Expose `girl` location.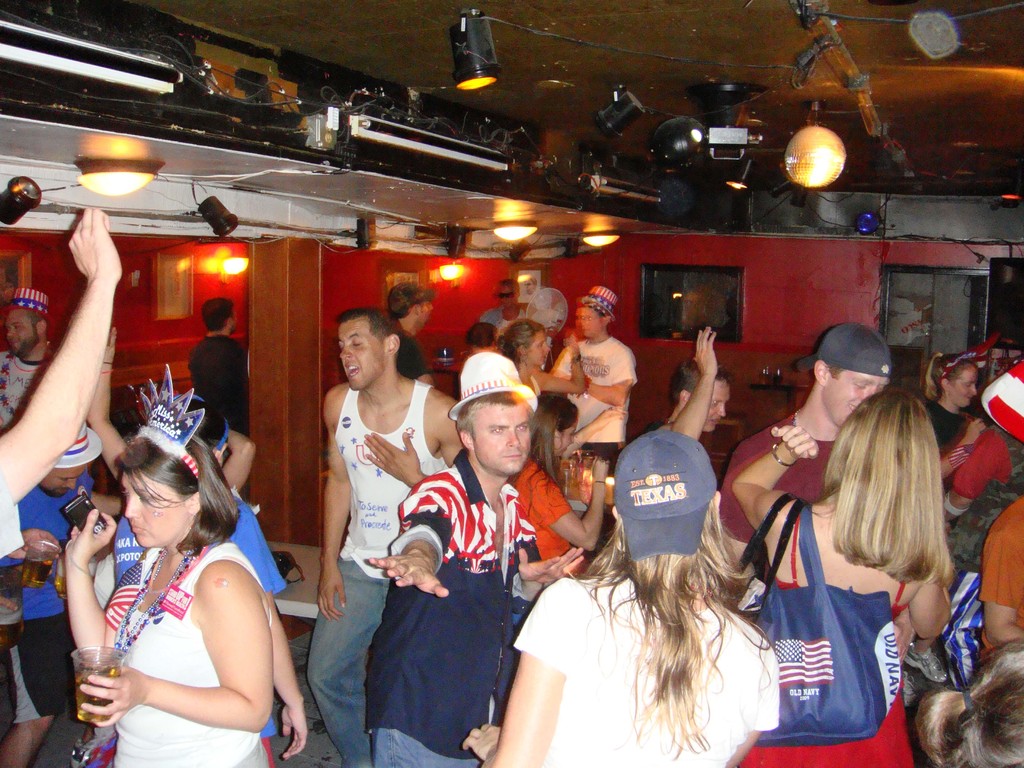
Exposed at rect(728, 388, 950, 767).
